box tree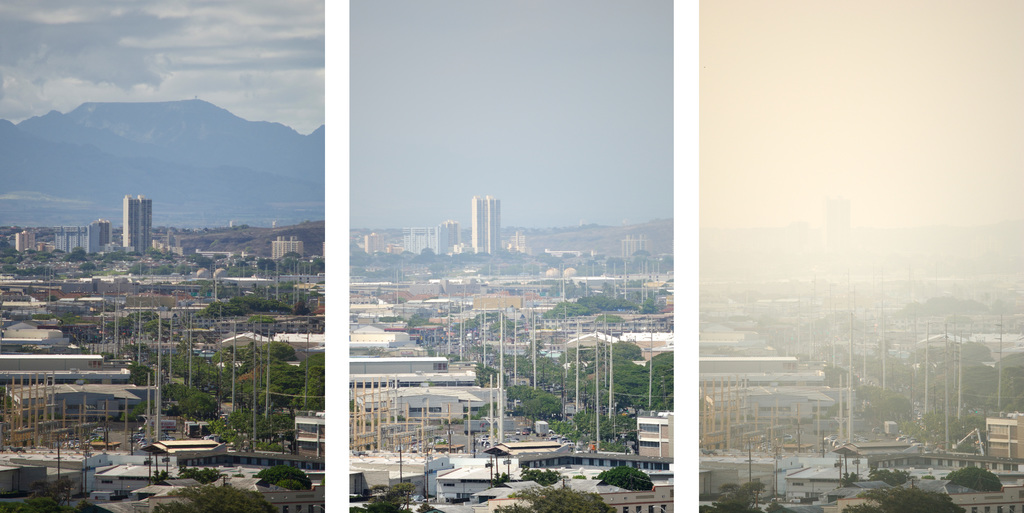
[x1=523, y1=469, x2=556, y2=482]
